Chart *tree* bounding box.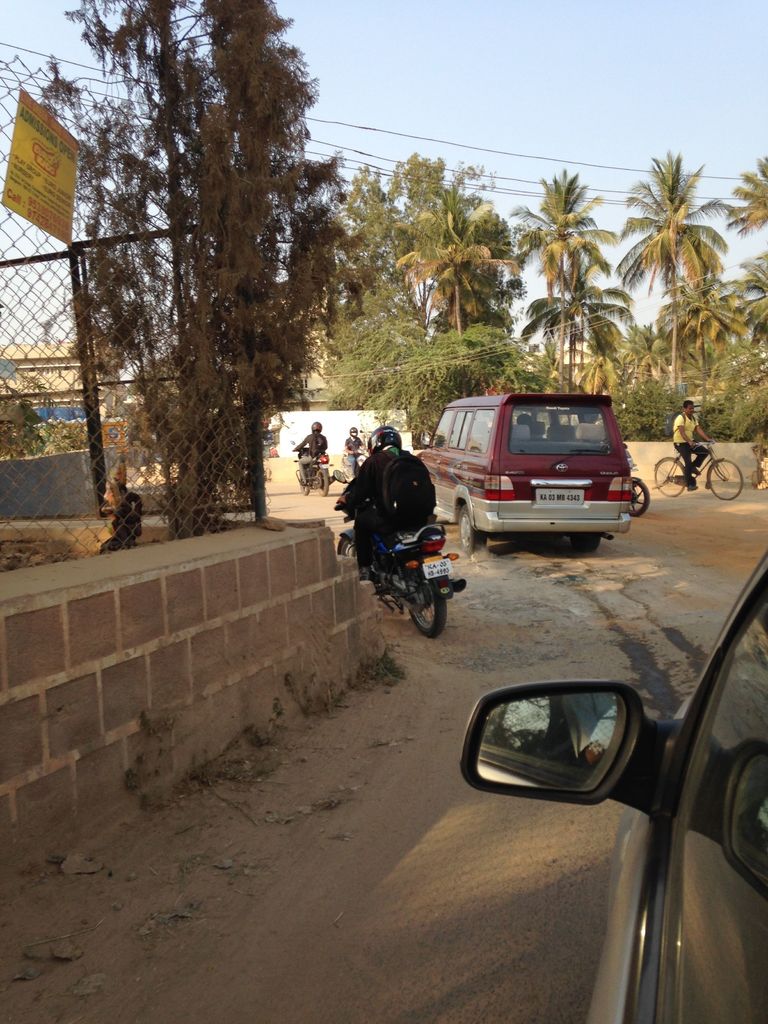
Charted: left=326, top=154, right=417, bottom=410.
